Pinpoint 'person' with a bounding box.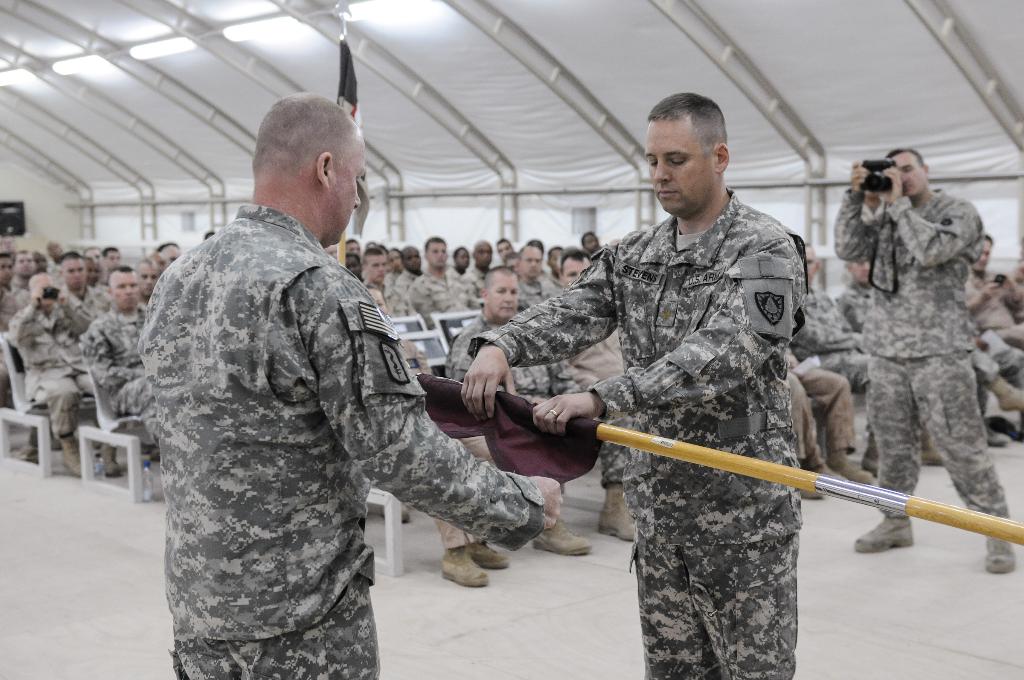
bbox=(461, 89, 808, 679).
